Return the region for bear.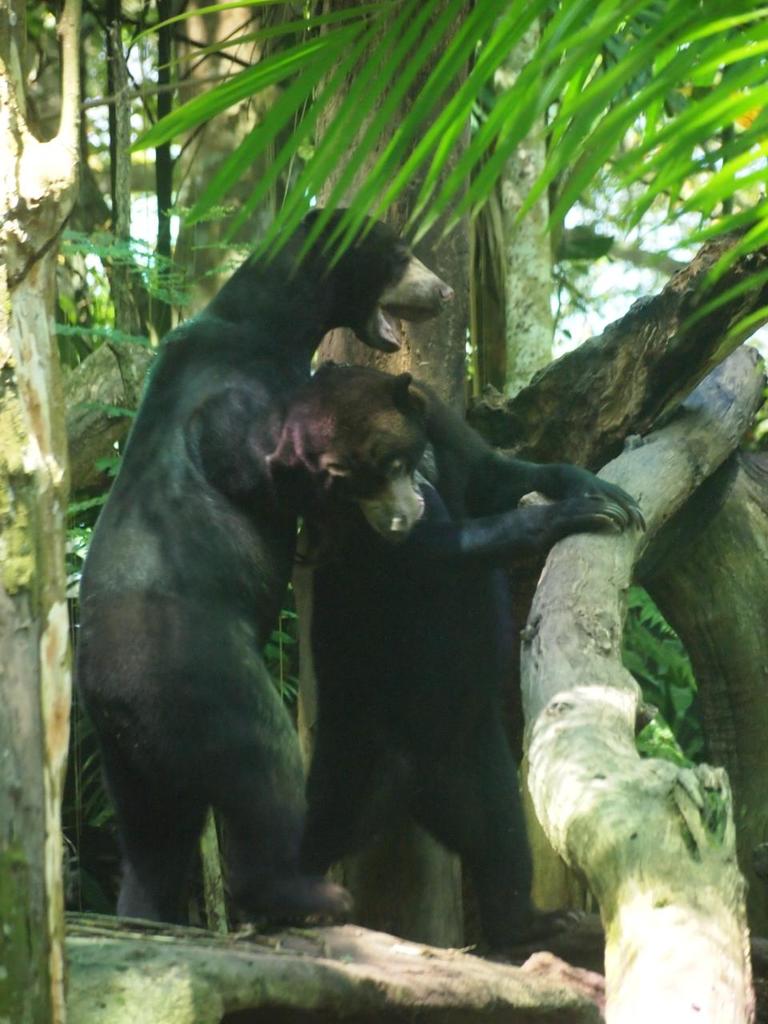
locate(71, 209, 454, 939).
